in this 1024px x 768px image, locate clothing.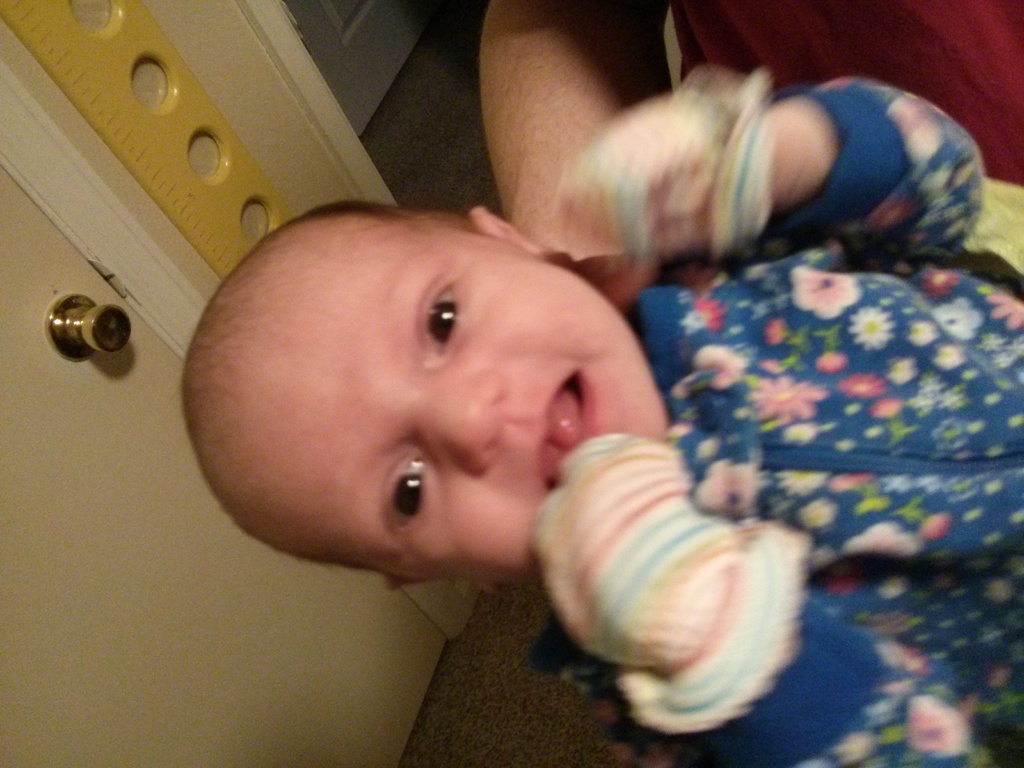
Bounding box: region(555, 219, 987, 700).
